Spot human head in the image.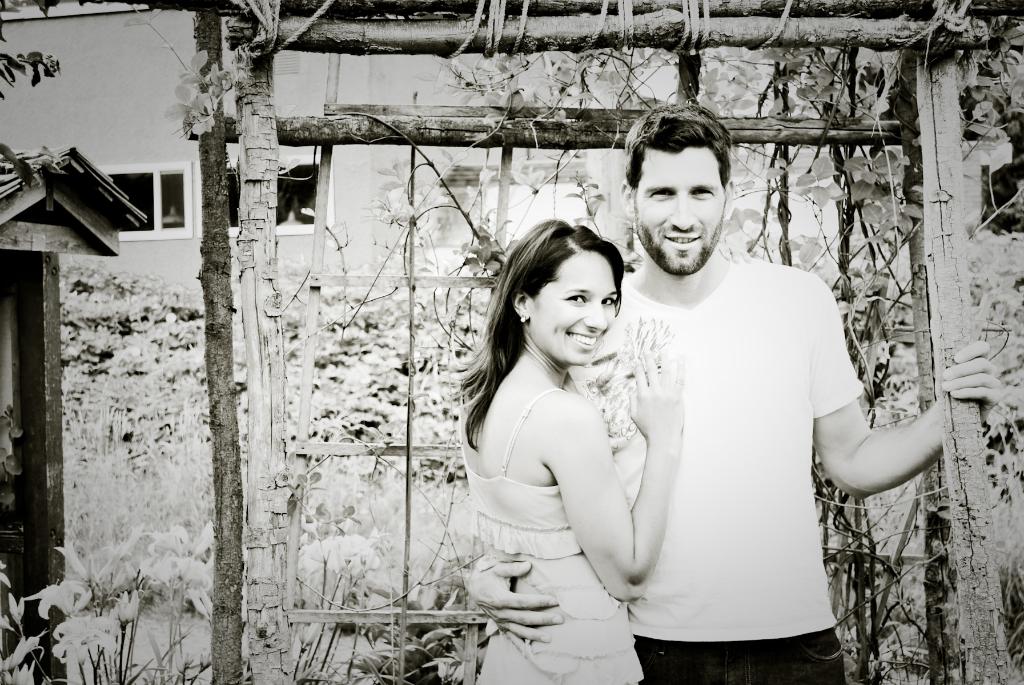
human head found at BBox(504, 217, 626, 365).
